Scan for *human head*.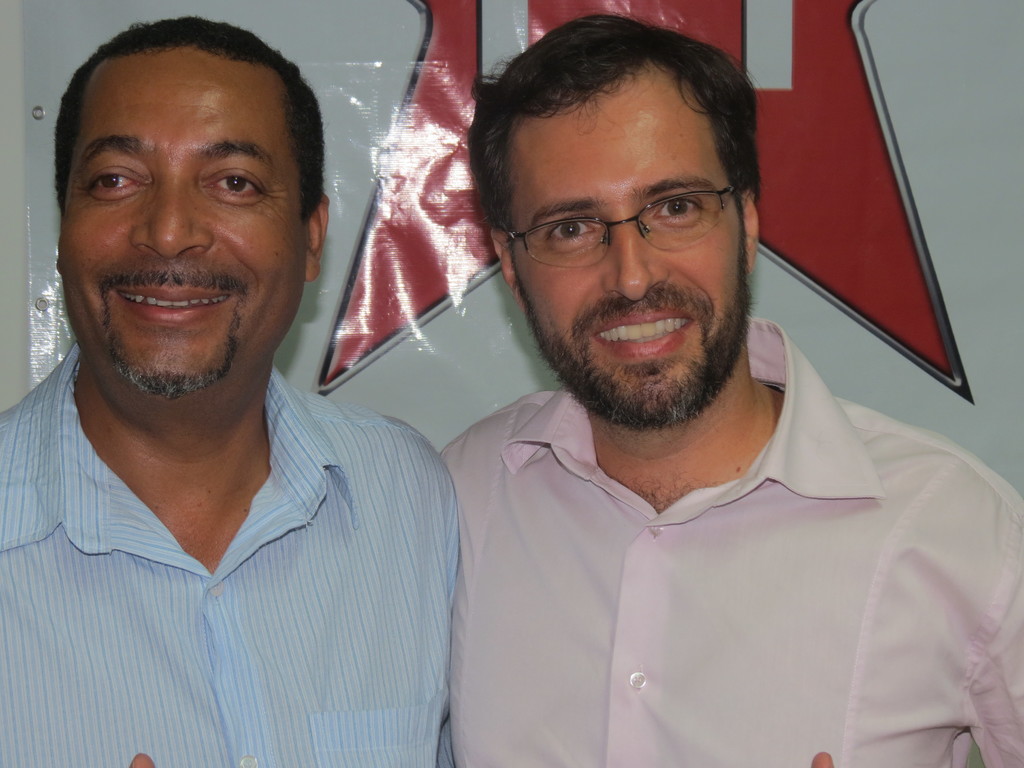
Scan result: bbox=(49, 26, 319, 333).
